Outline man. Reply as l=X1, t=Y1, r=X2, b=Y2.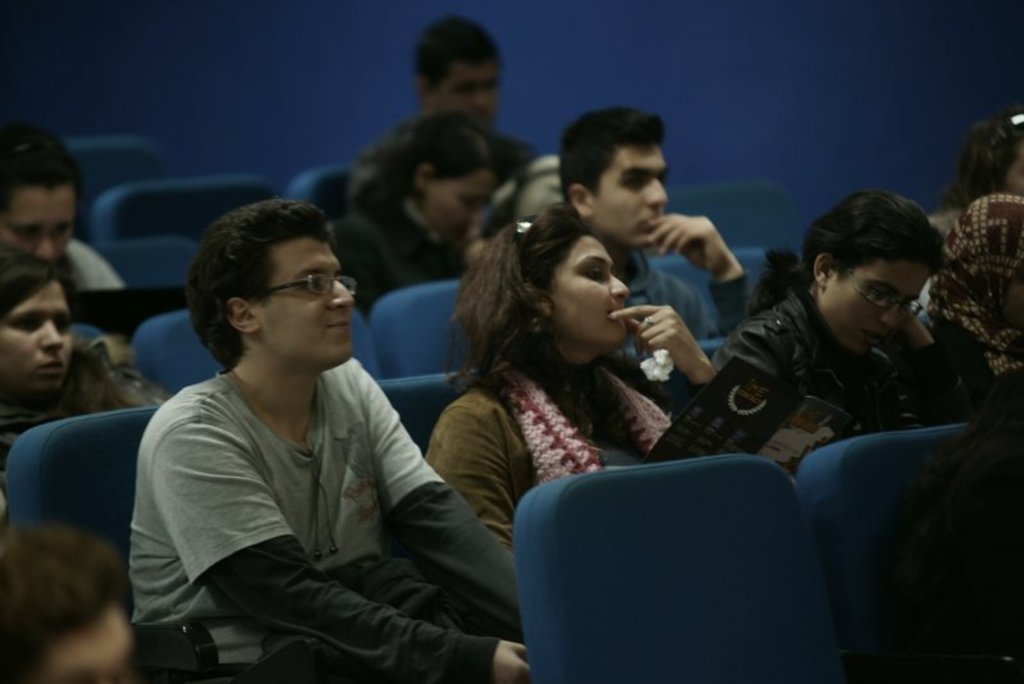
l=415, t=13, r=547, b=228.
